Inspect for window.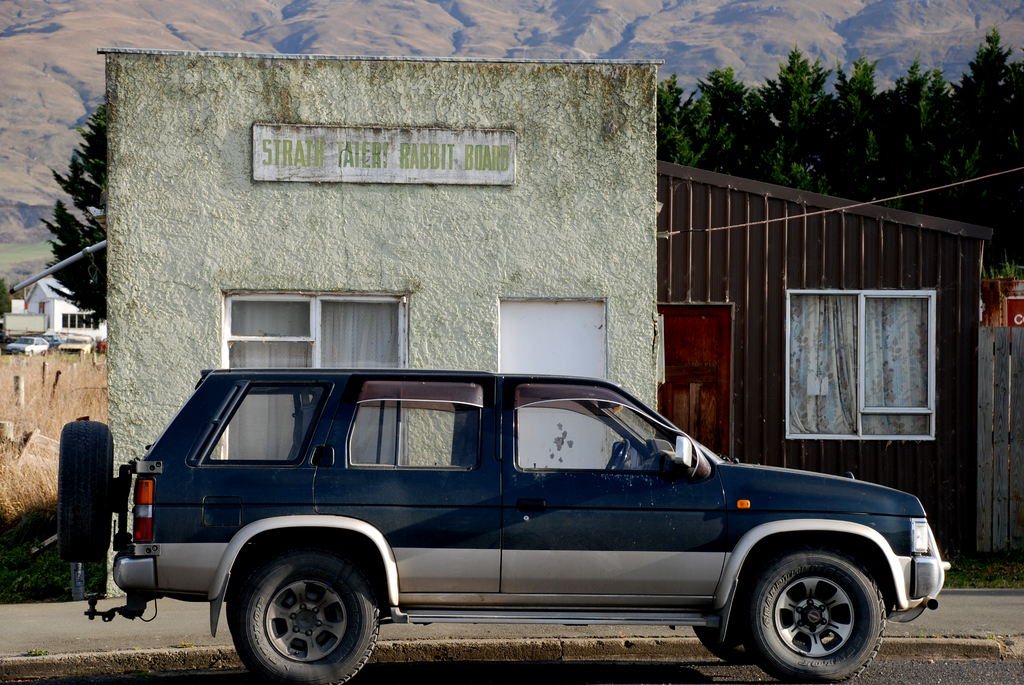
Inspection: 353:380:479:466.
